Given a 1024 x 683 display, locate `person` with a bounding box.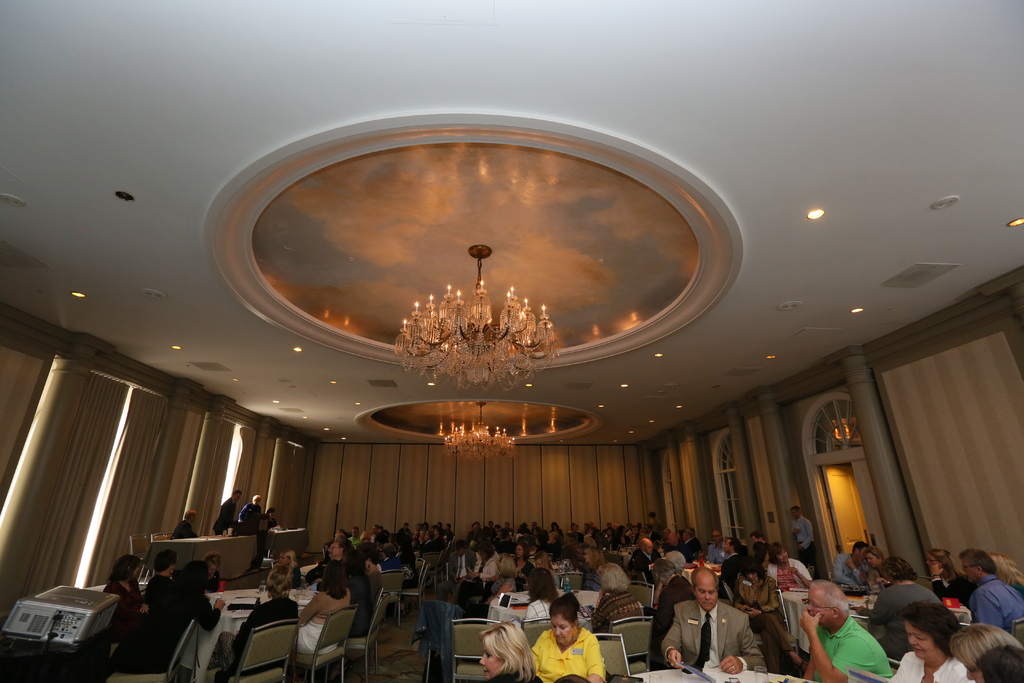
Located: (233,495,263,537).
